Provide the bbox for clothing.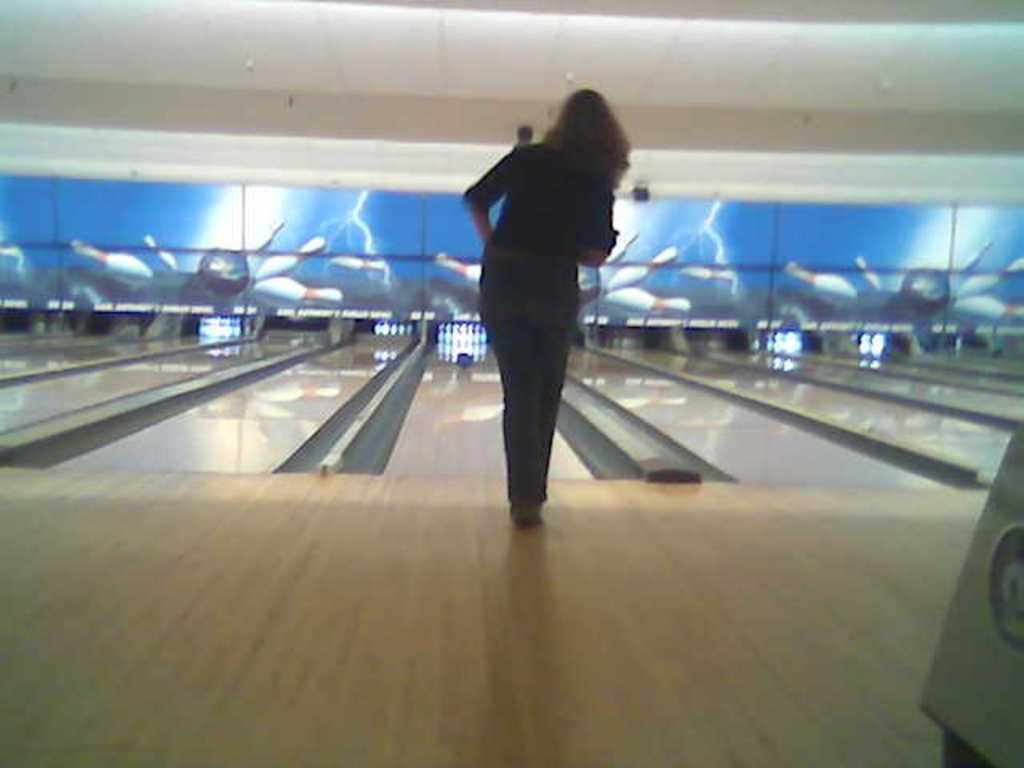
(450,117,616,474).
